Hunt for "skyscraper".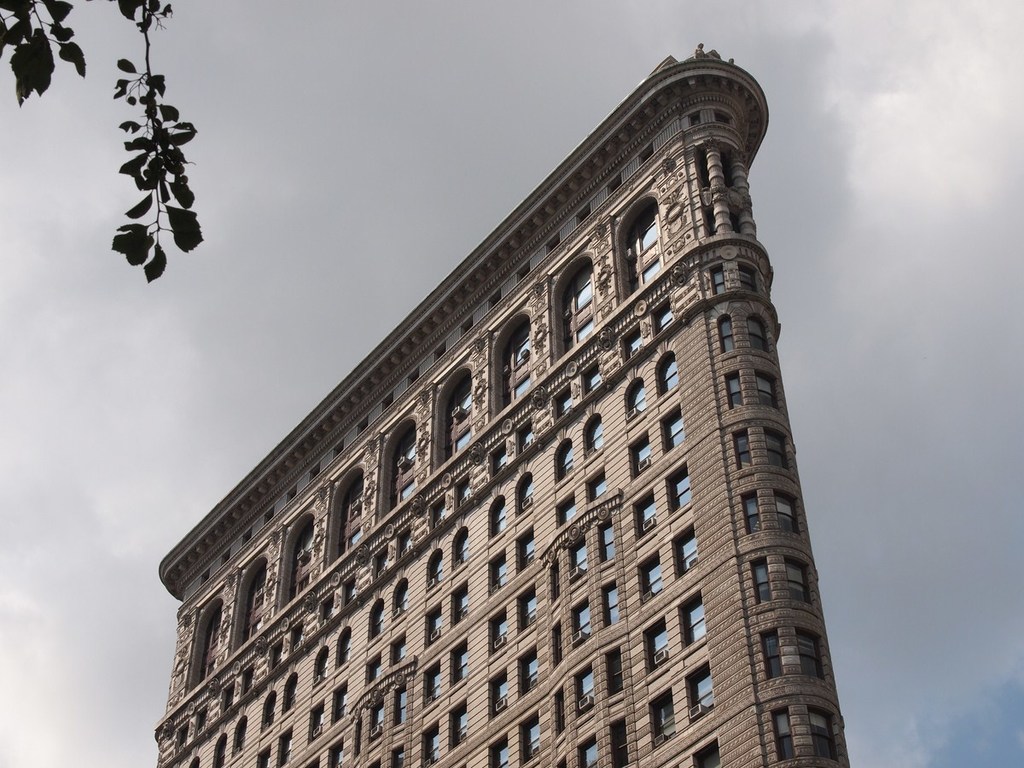
Hunted down at [x1=103, y1=79, x2=915, y2=767].
